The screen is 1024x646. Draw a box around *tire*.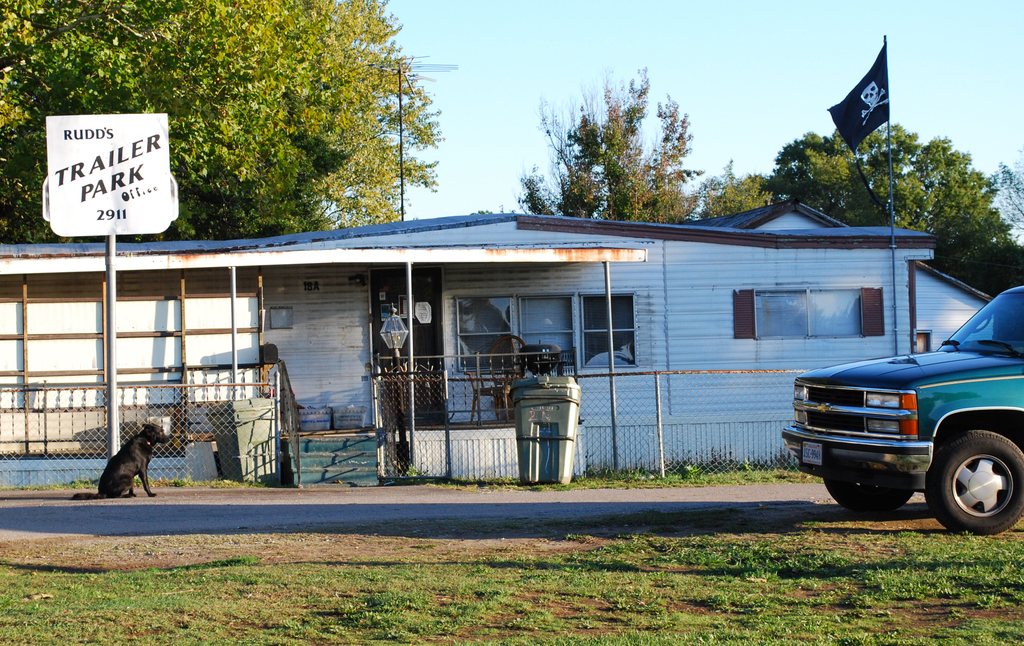
box(924, 424, 1023, 535).
